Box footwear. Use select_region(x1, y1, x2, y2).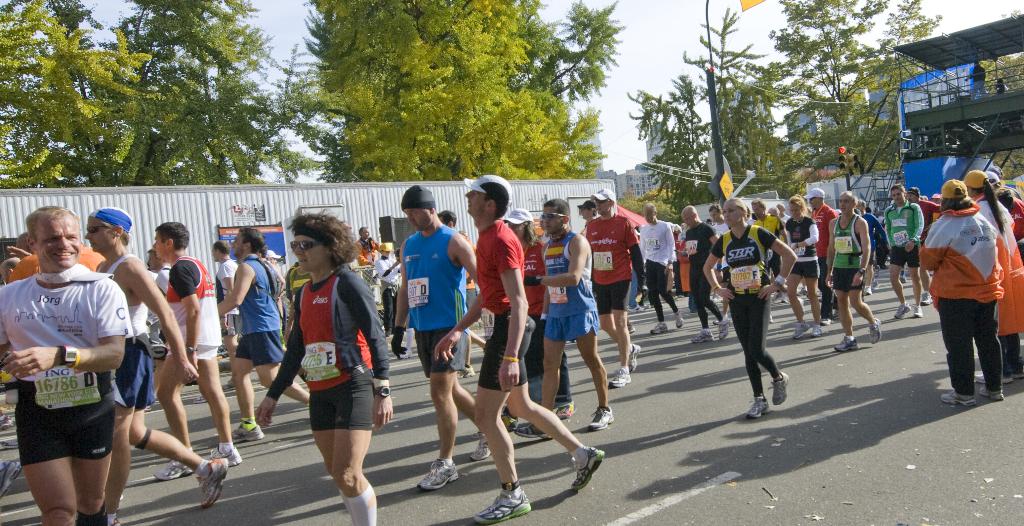
select_region(195, 459, 230, 511).
